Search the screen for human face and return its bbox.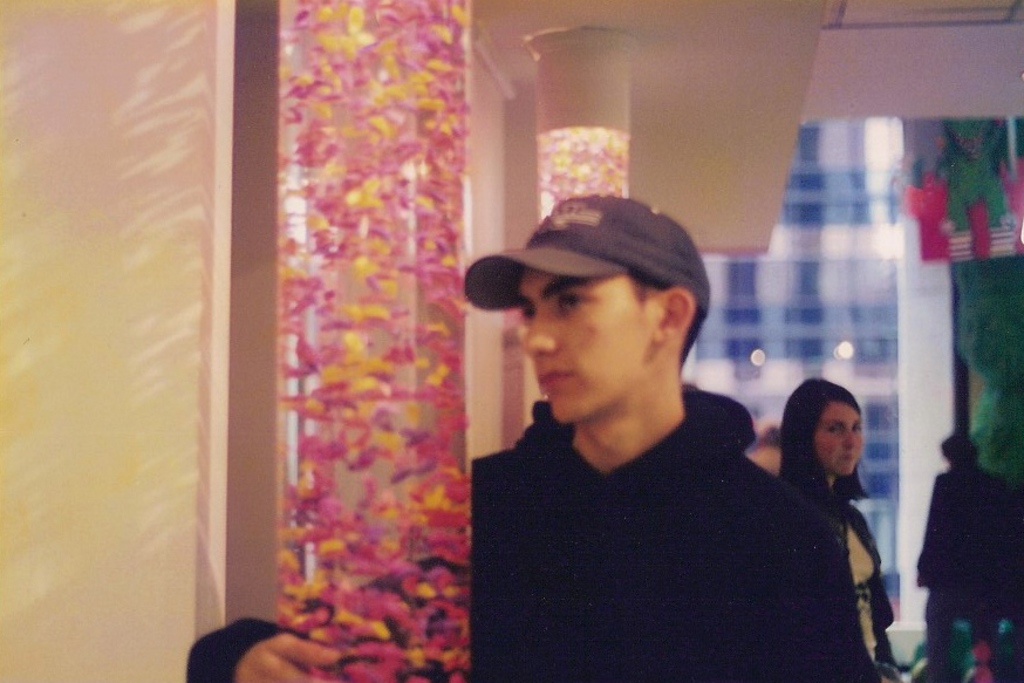
Found: bbox(520, 268, 653, 424).
